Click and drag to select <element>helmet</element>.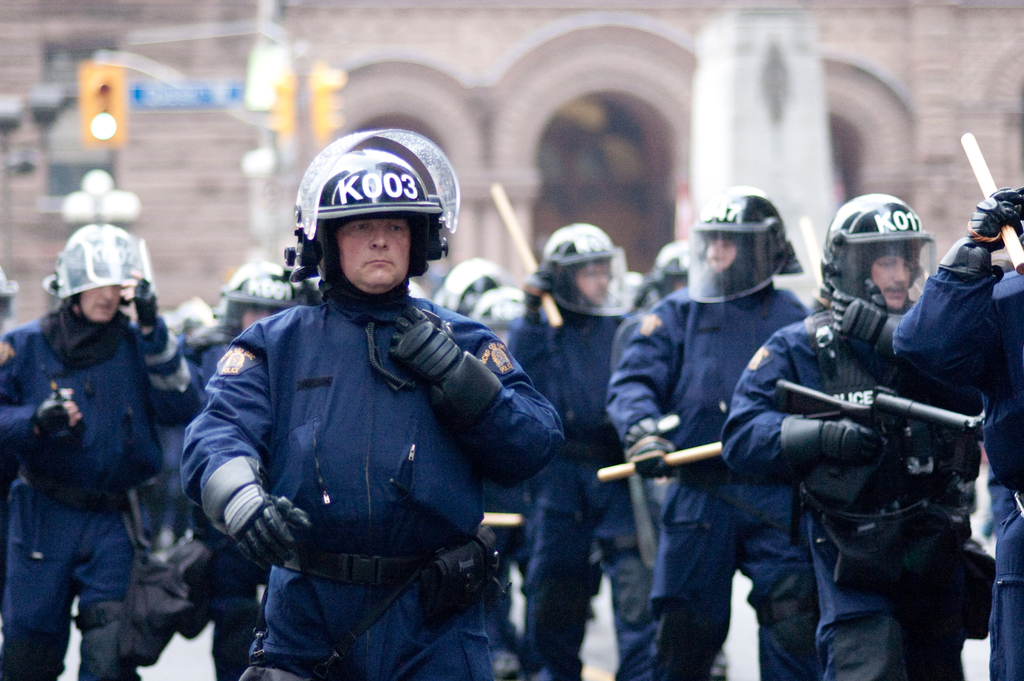
Selection: (left=286, top=136, right=452, bottom=313).
